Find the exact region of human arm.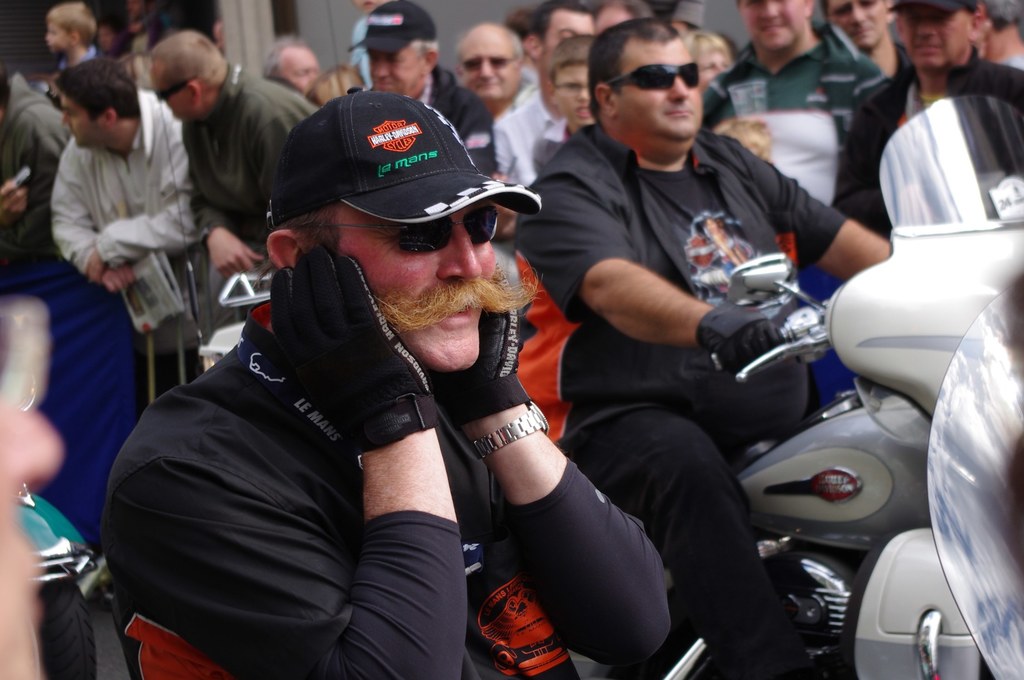
Exact region: Rect(728, 130, 889, 270).
